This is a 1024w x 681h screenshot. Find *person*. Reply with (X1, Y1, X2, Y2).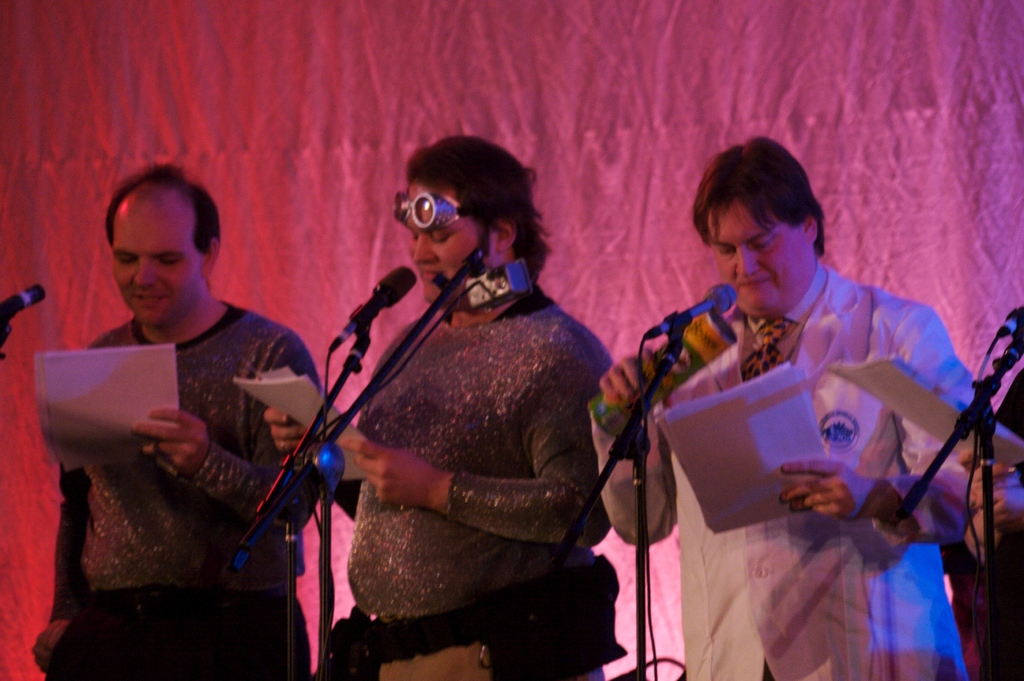
(588, 136, 982, 680).
